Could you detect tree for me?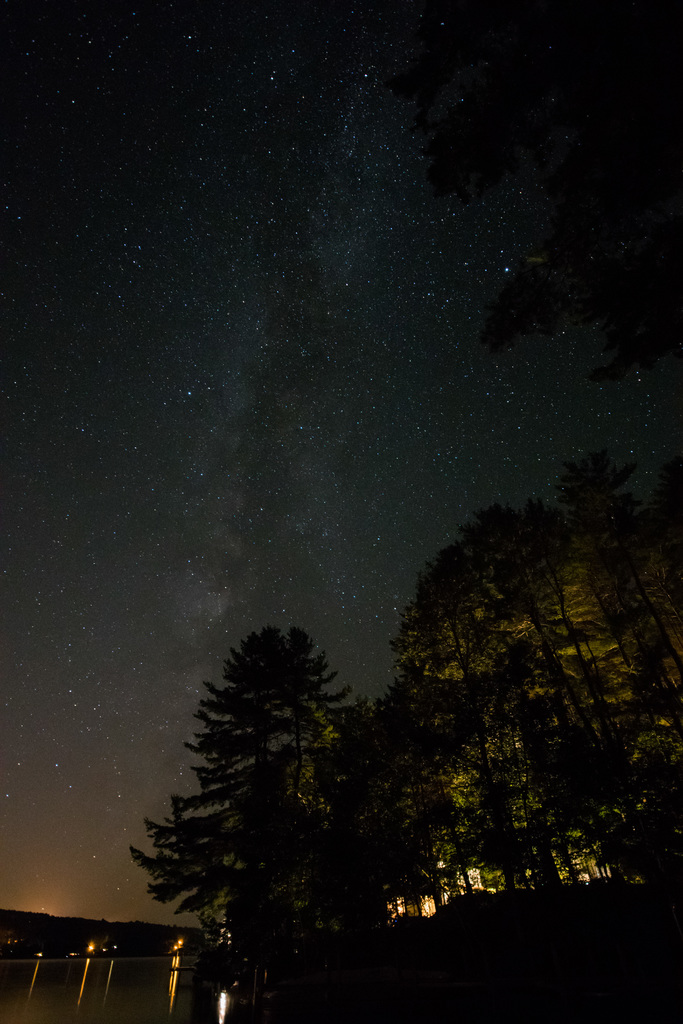
Detection result: left=155, top=597, right=358, bottom=973.
